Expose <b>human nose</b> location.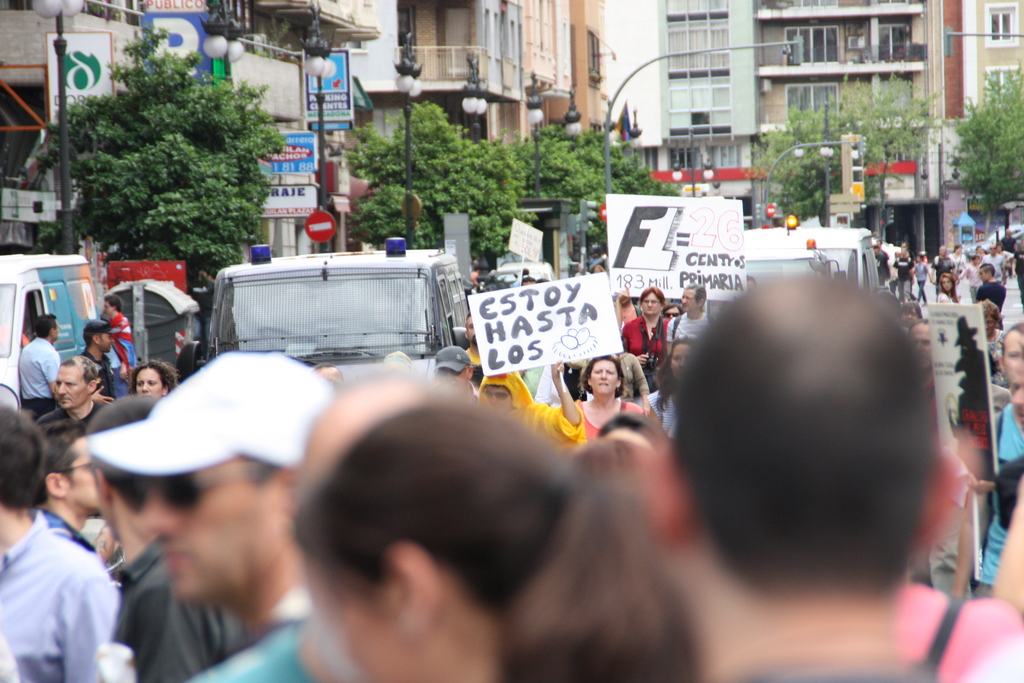
Exposed at 645:303:652:307.
